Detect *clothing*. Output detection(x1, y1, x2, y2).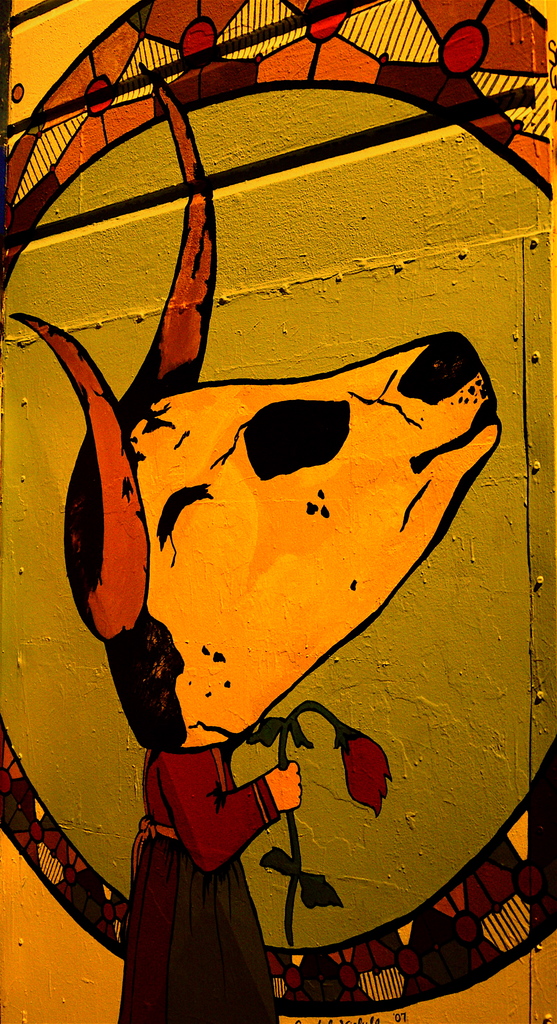
detection(110, 662, 326, 996).
